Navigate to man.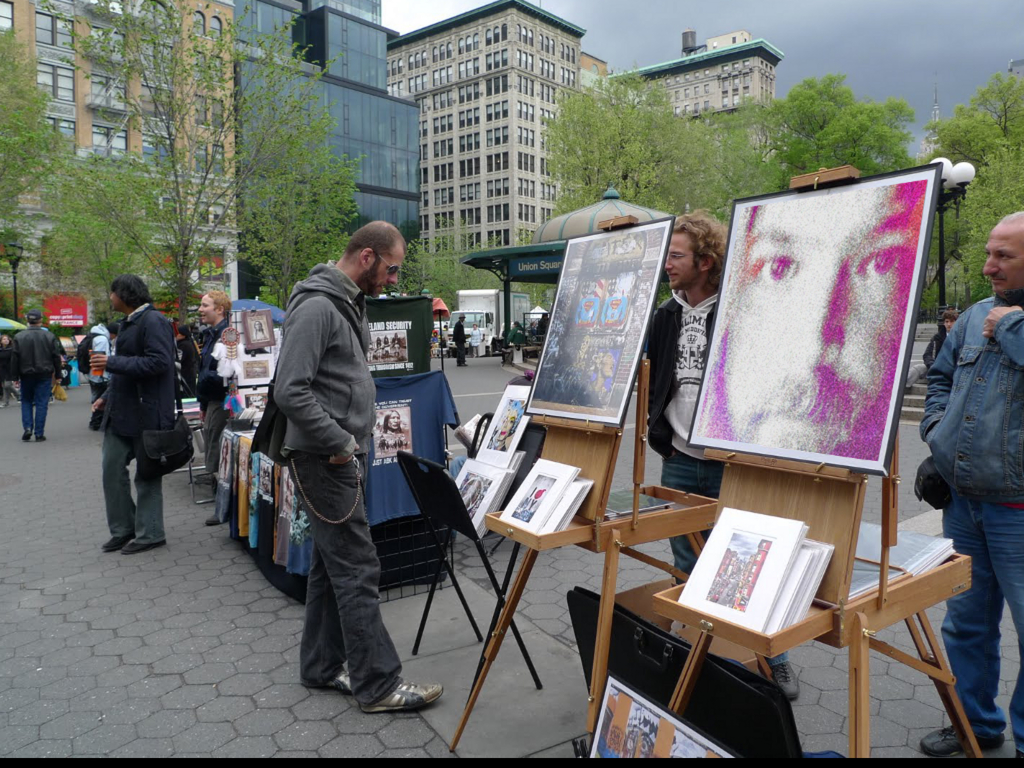
Navigation target: 186/294/234/531.
